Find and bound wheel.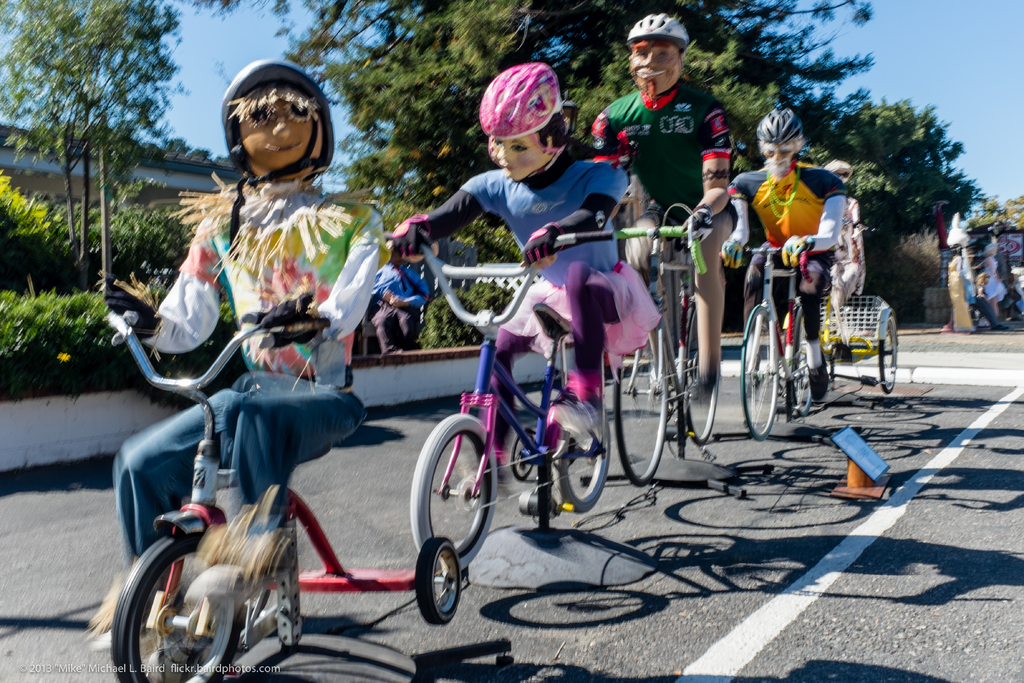
Bound: box=[408, 413, 508, 567].
